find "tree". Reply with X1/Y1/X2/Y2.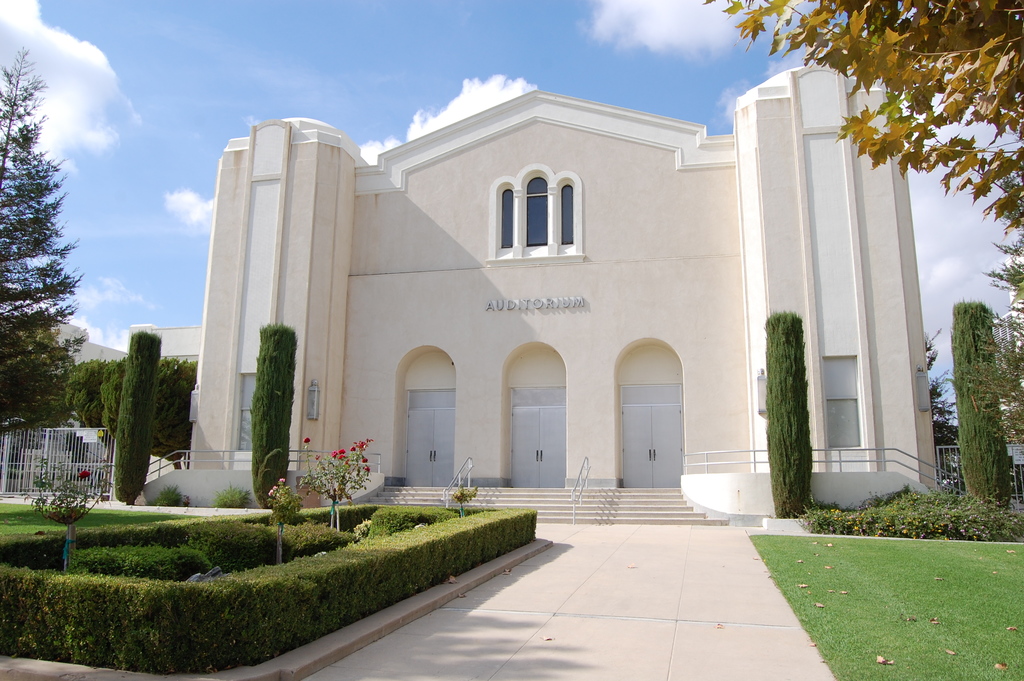
0/38/92/446.
